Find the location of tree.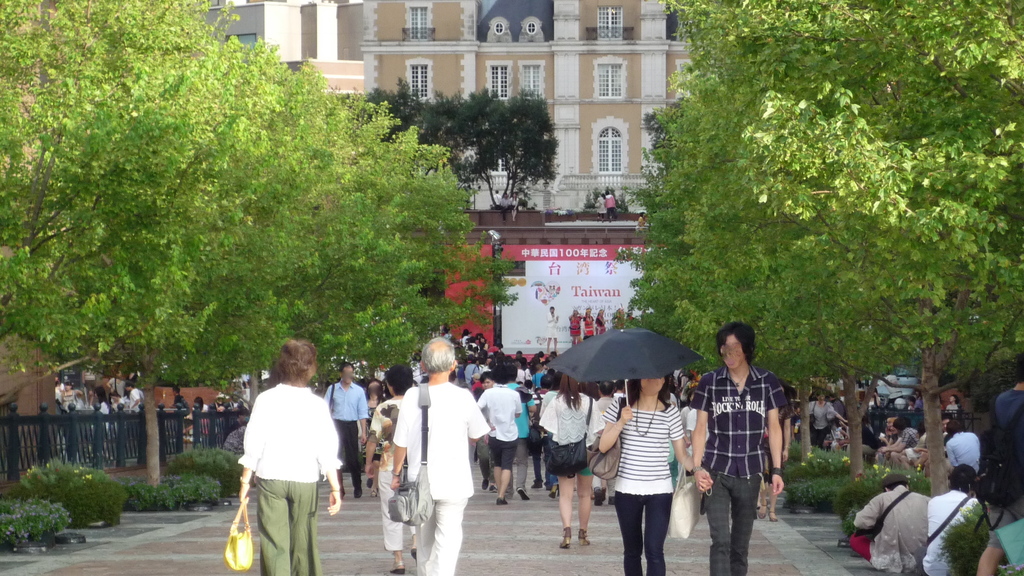
Location: [11, 27, 474, 367].
